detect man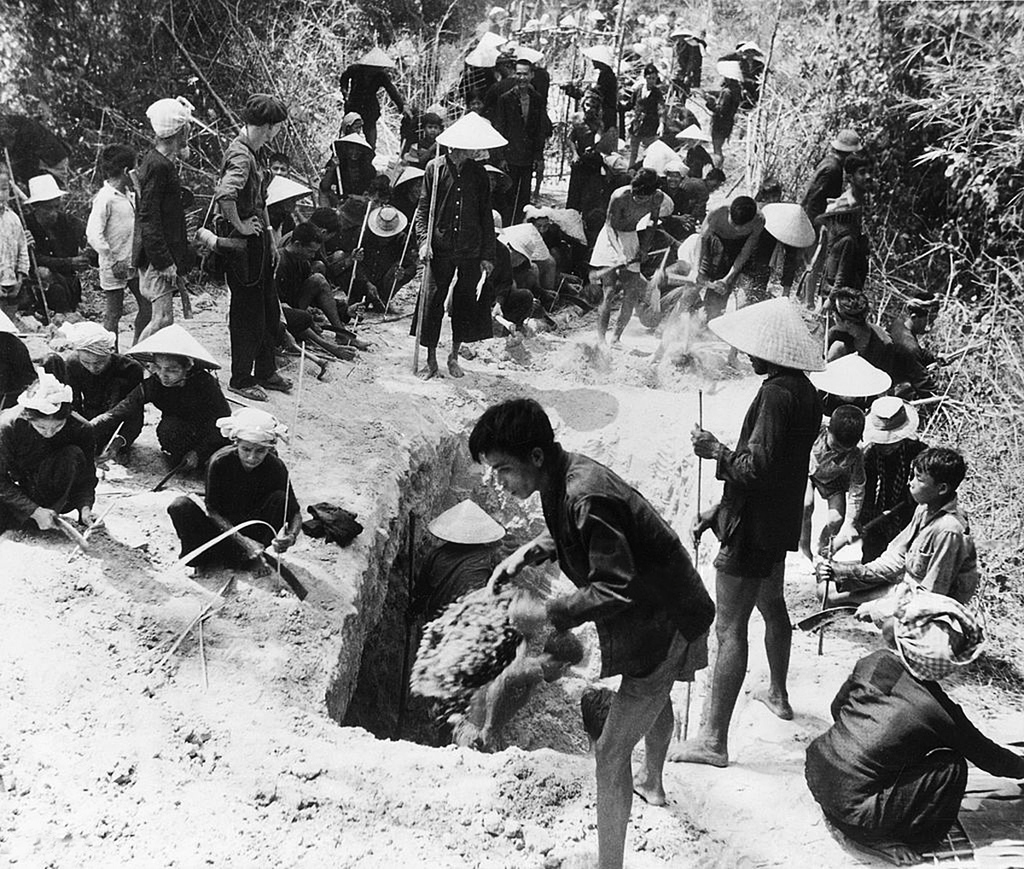
box=[301, 194, 349, 329]
